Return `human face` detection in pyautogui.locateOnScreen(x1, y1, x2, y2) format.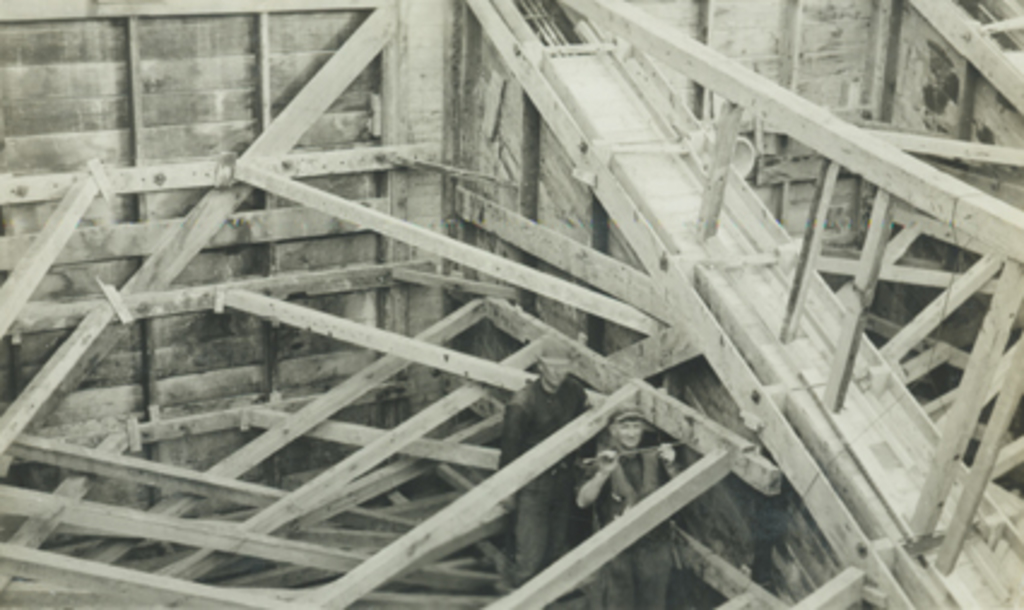
pyautogui.locateOnScreen(617, 420, 646, 446).
